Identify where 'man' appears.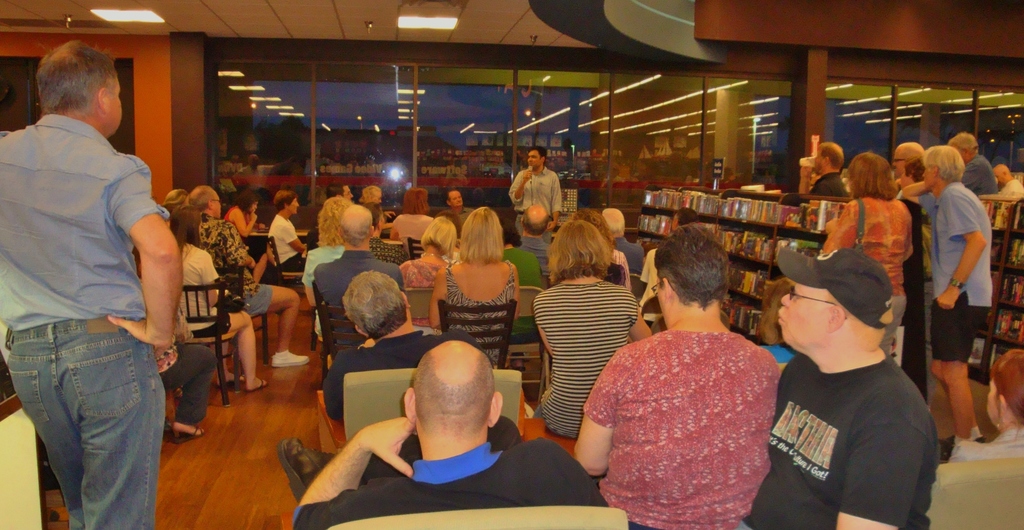
Appears at l=556, t=216, r=798, b=529.
